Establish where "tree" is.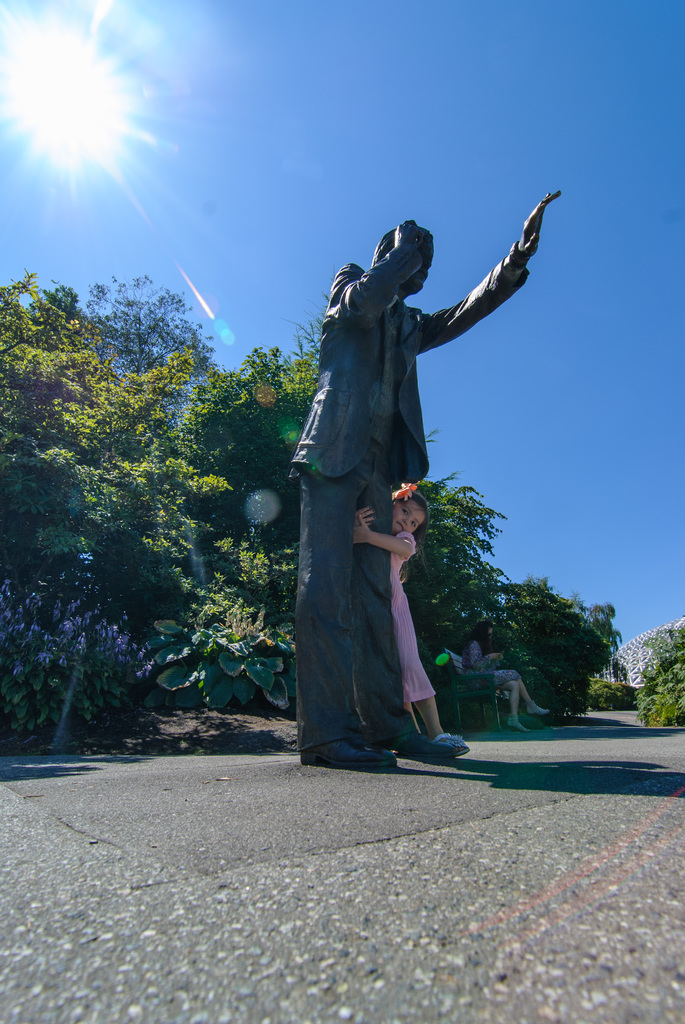
Established at Rect(482, 548, 629, 717).
